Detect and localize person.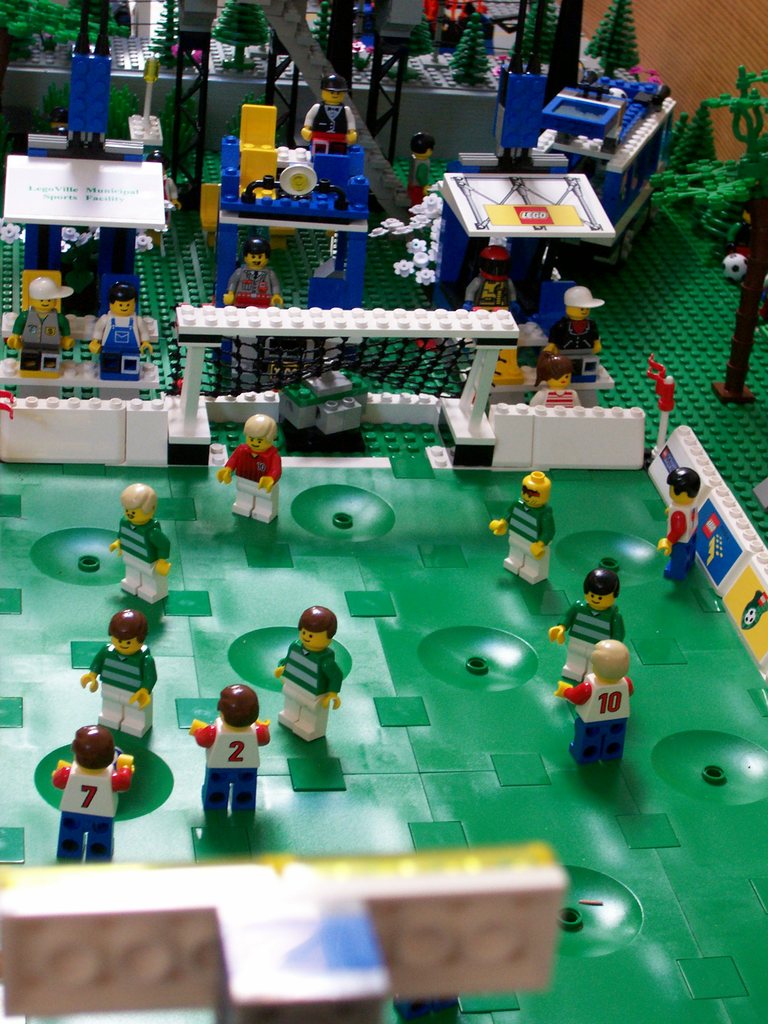
Localized at crop(82, 281, 140, 379).
